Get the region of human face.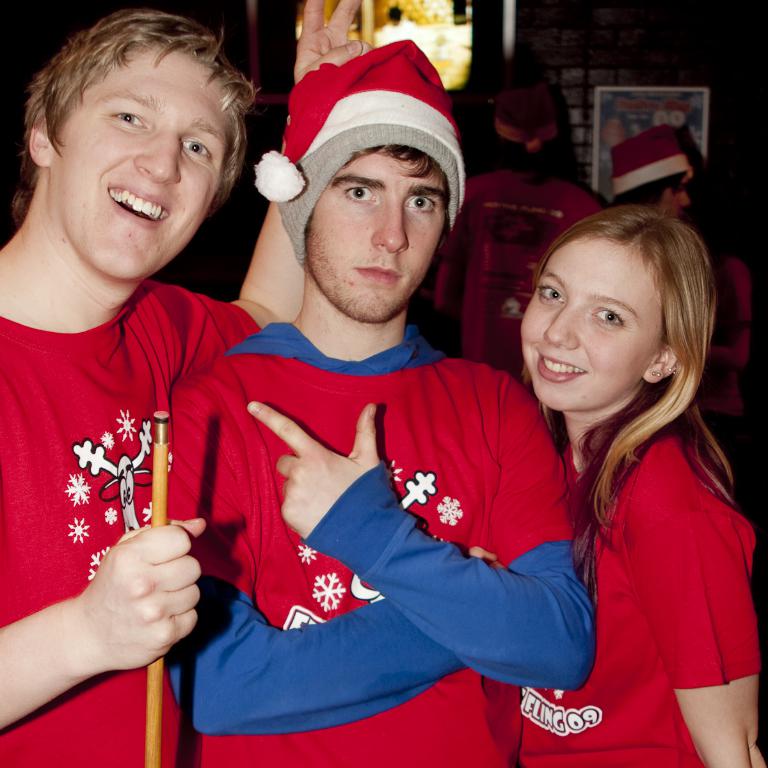
crop(669, 182, 692, 220).
